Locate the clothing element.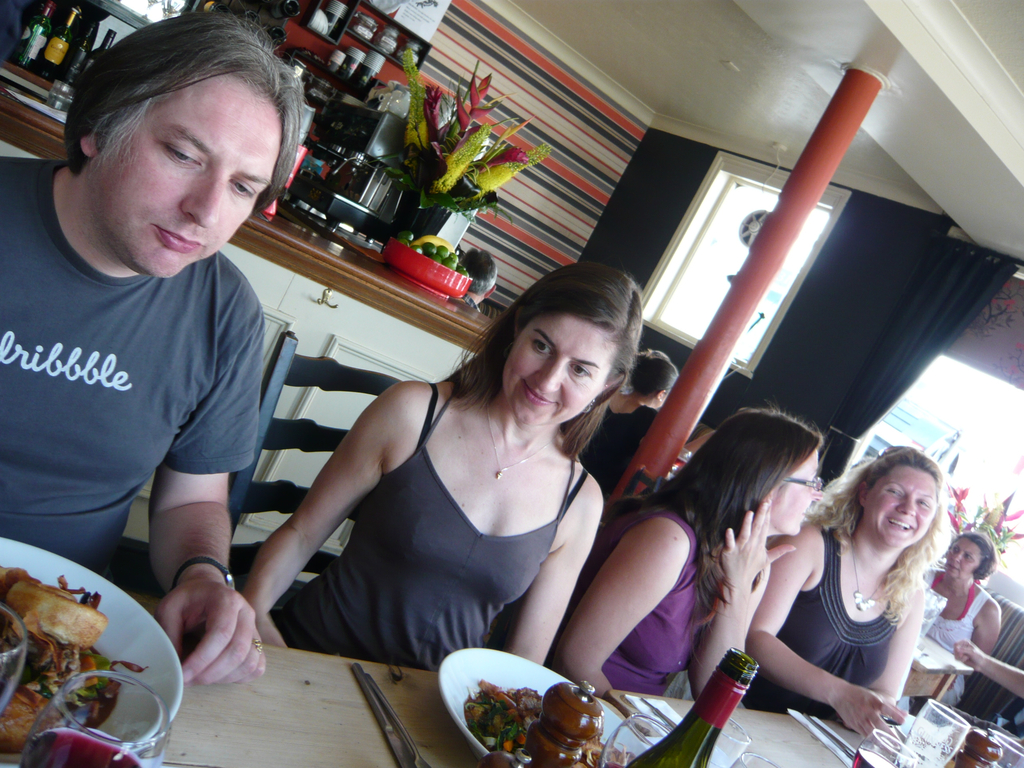
Element bbox: bbox(920, 573, 993, 712).
